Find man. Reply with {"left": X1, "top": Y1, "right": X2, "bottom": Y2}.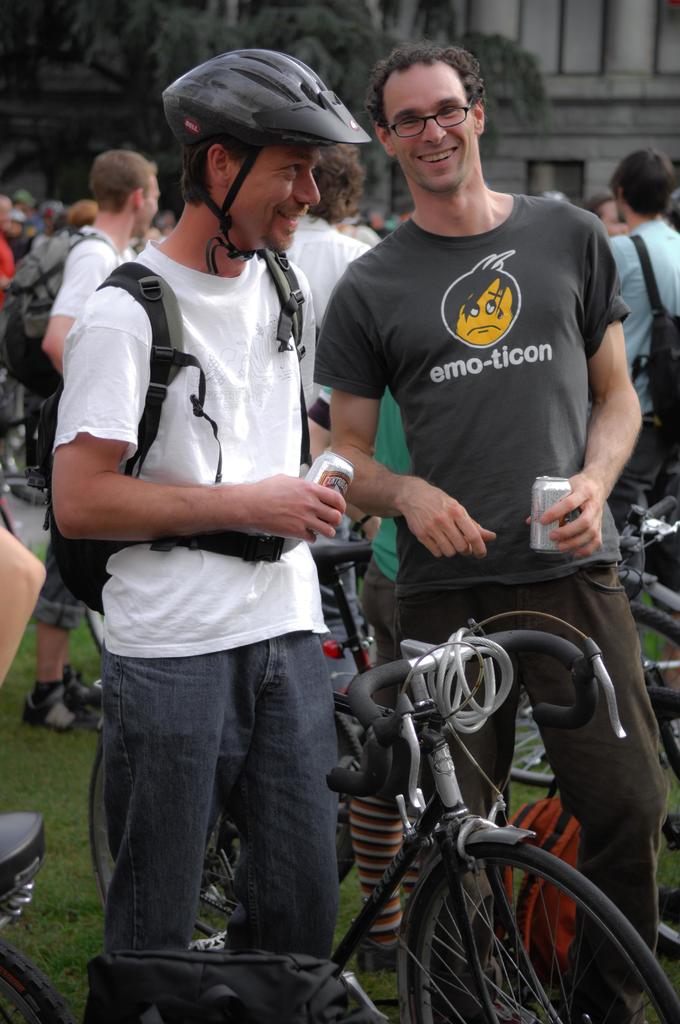
{"left": 282, "top": 127, "right": 375, "bottom": 476}.
